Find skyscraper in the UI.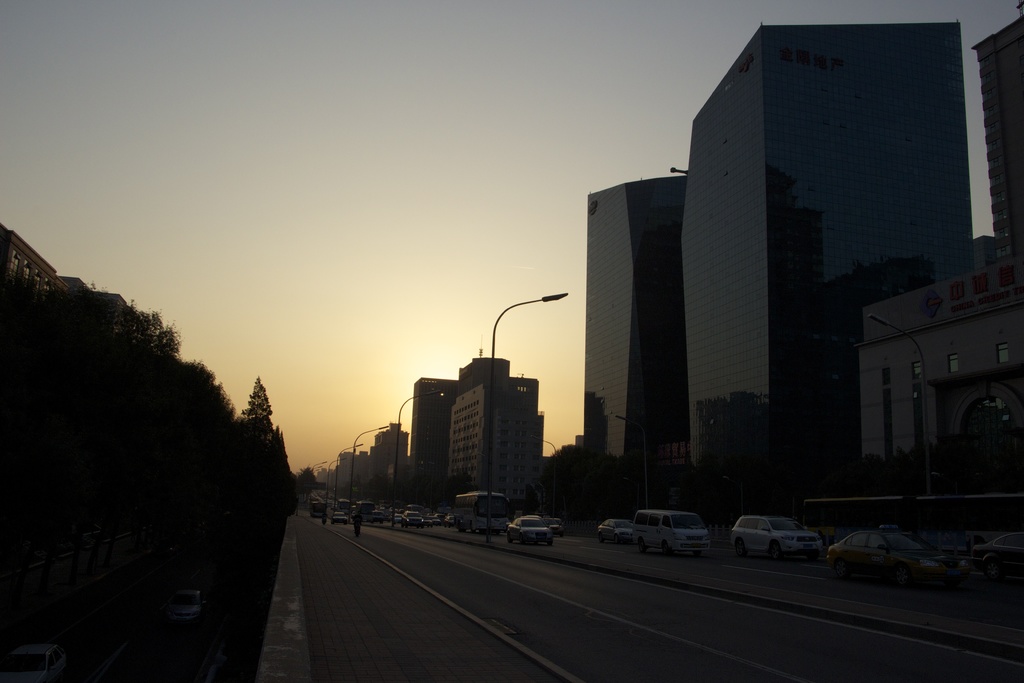
UI element at region(967, 17, 1023, 265).
